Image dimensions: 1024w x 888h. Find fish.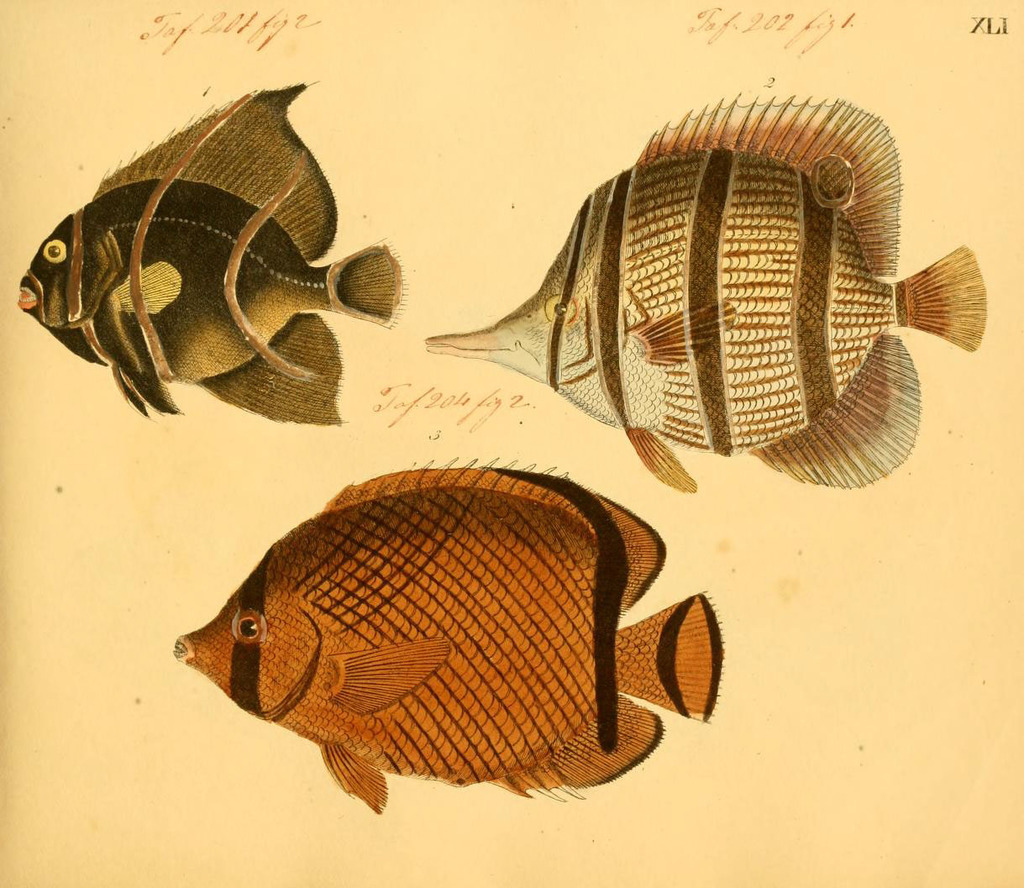
bbox=(13, 75, 410, 433).
